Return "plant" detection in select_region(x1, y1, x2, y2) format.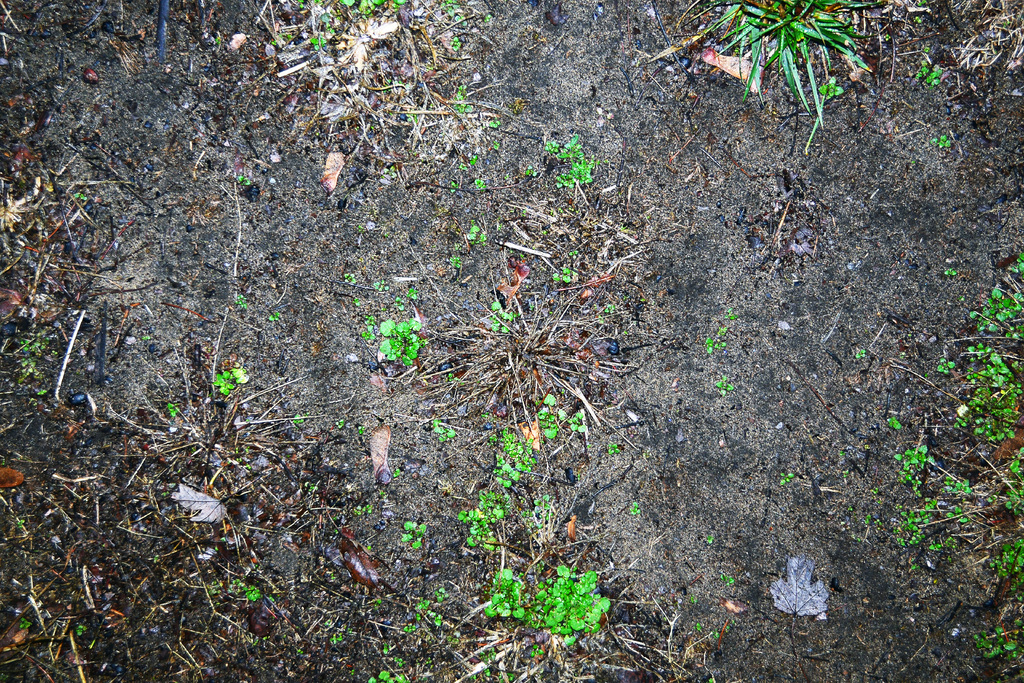
select_region(526, 302, 535, 315).
